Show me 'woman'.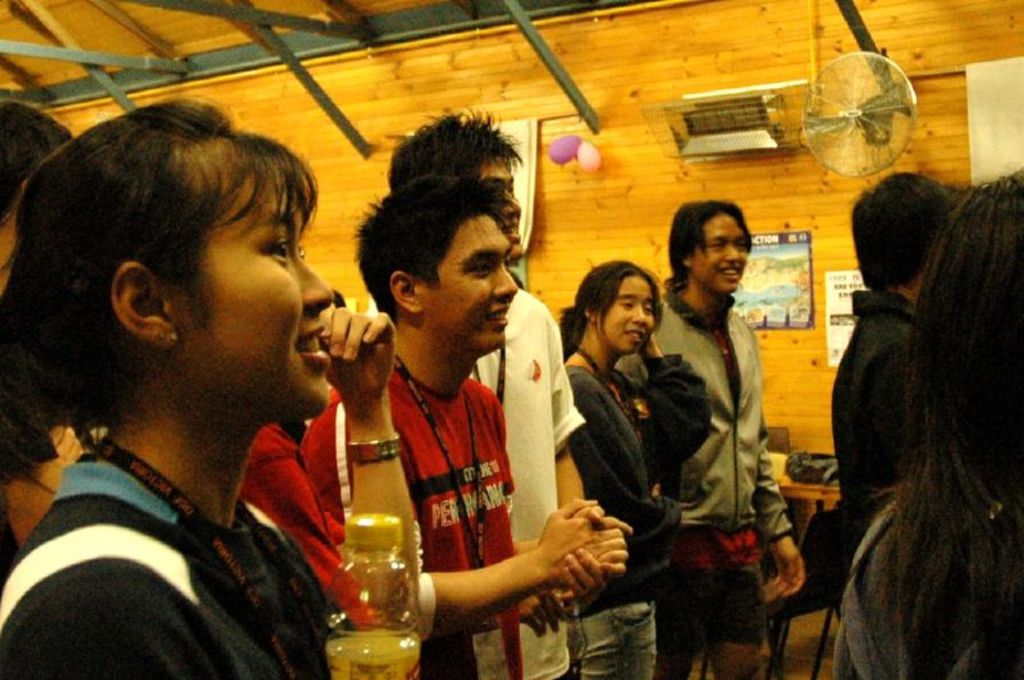
'woman' is here: detection(826, 152, 1011, 679).
